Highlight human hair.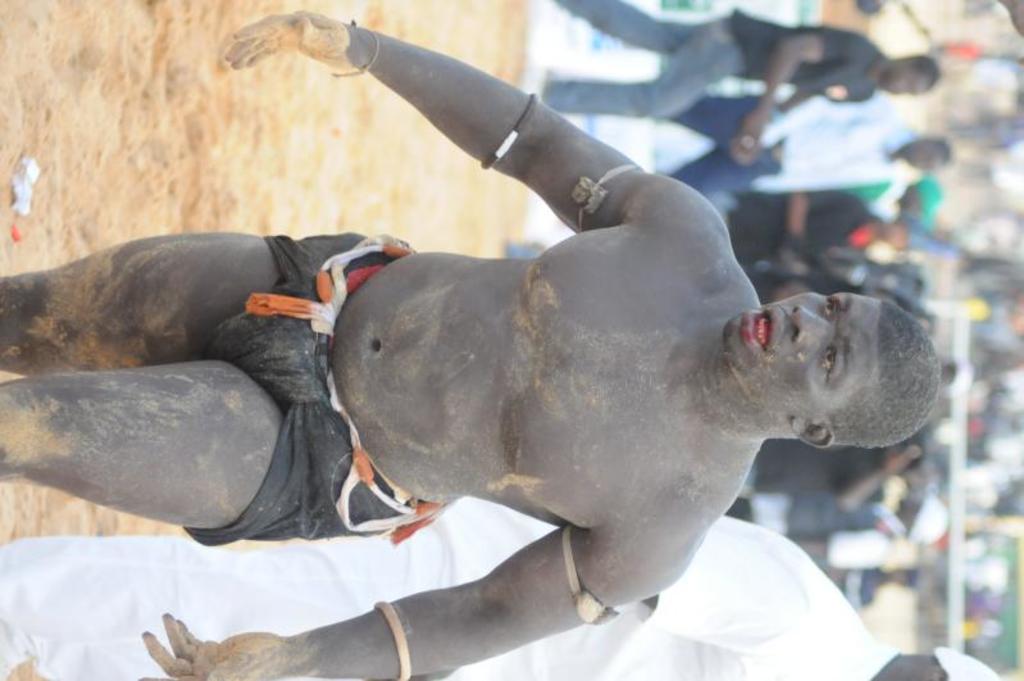
Highlighted region: detection(930, 136, 954, 164).
